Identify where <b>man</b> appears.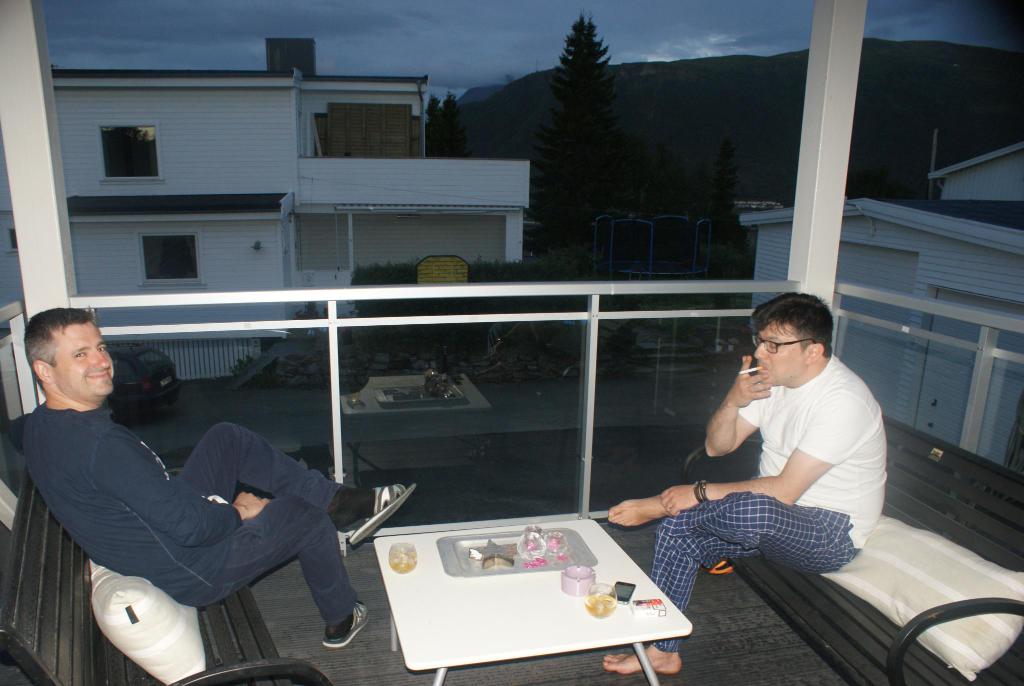
Appears at (left=595, top=289, right=890, bottom=674).
